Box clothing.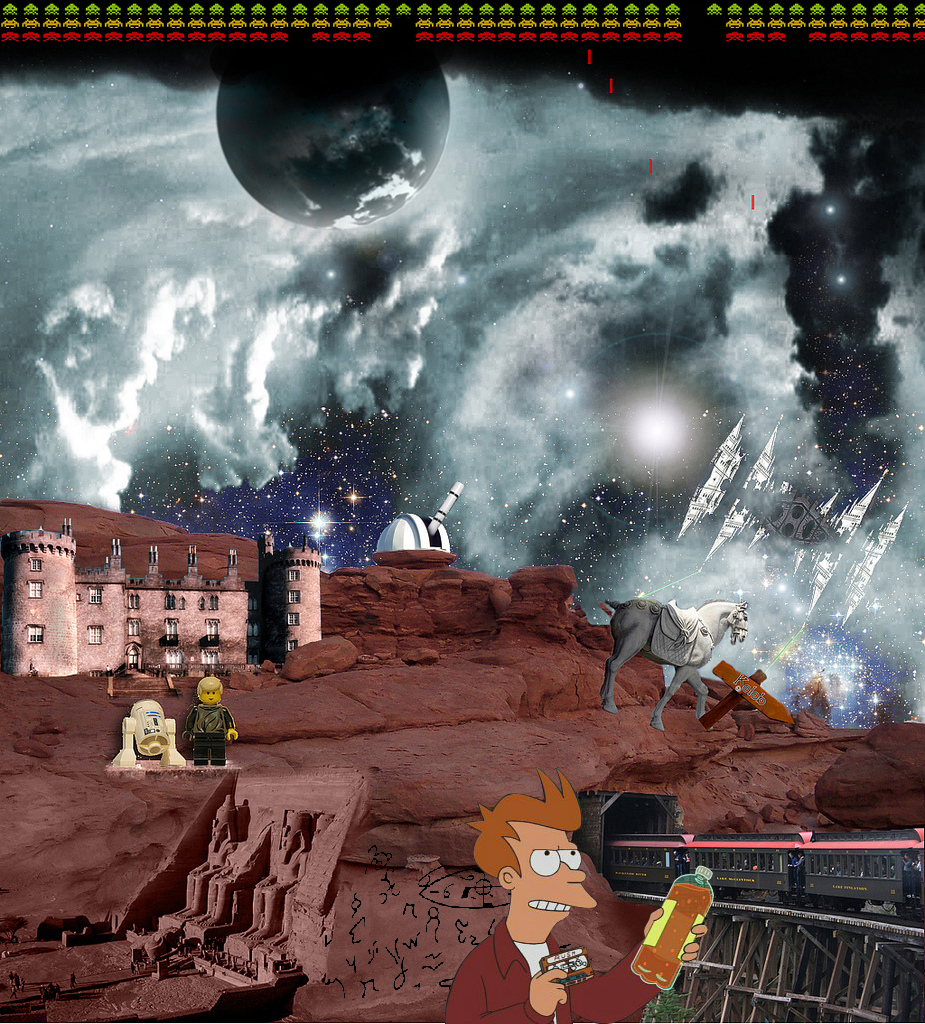
{"left": 177, "top": 699, "right": 237, "bottom": 775}.
